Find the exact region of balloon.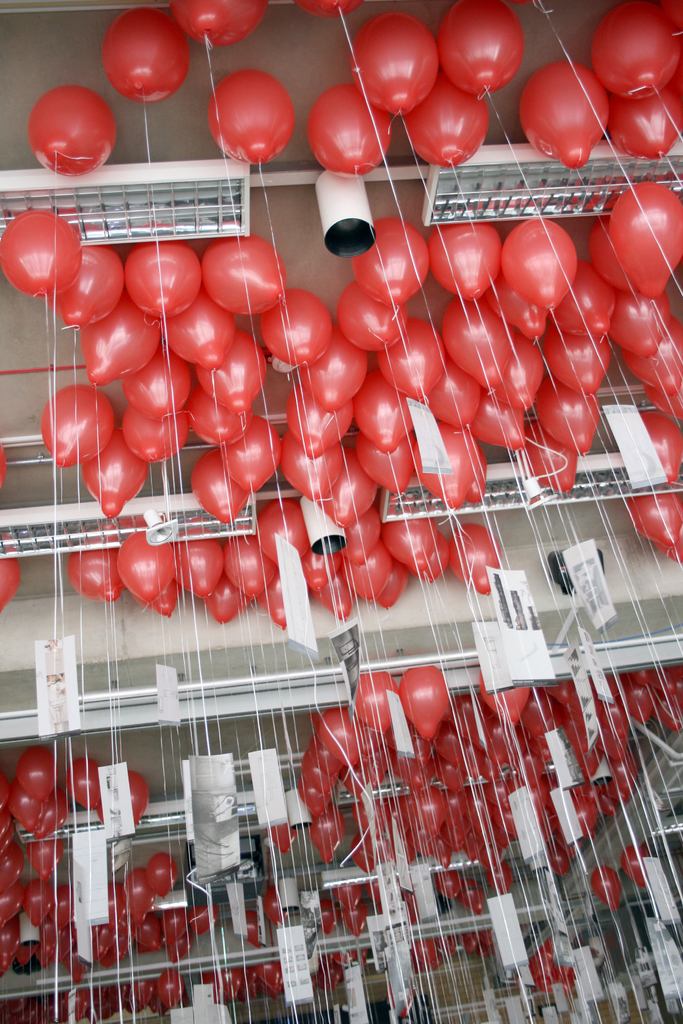
Exact region: <bbox>79, 427, 147, 524</bbox>.
